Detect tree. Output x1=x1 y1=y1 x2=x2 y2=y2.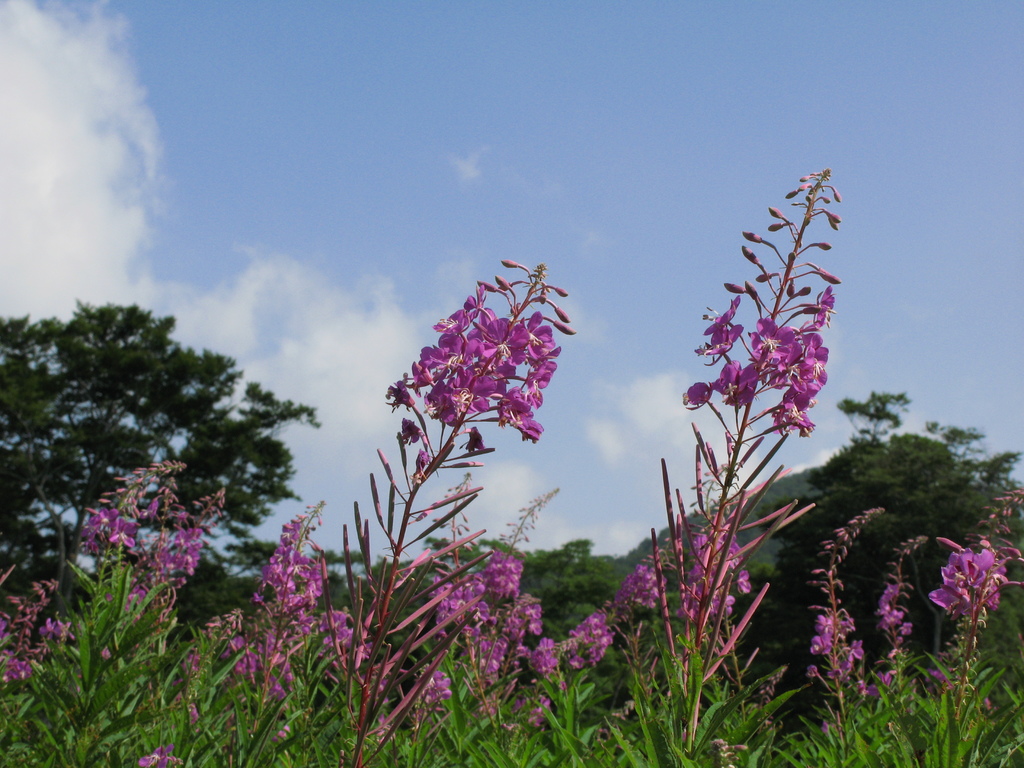
x1=288 y1=547 x2=464 y2=678.
